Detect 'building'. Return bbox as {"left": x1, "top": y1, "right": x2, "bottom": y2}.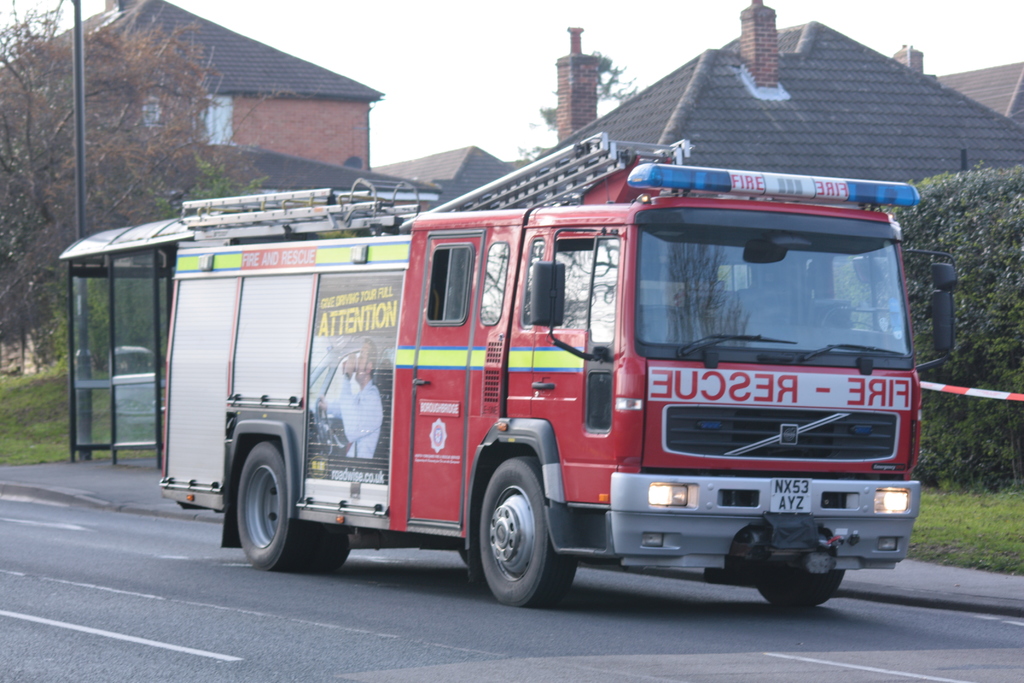
{"left": 372, "top": 0, "right": 1023, "bottom": 483}.
